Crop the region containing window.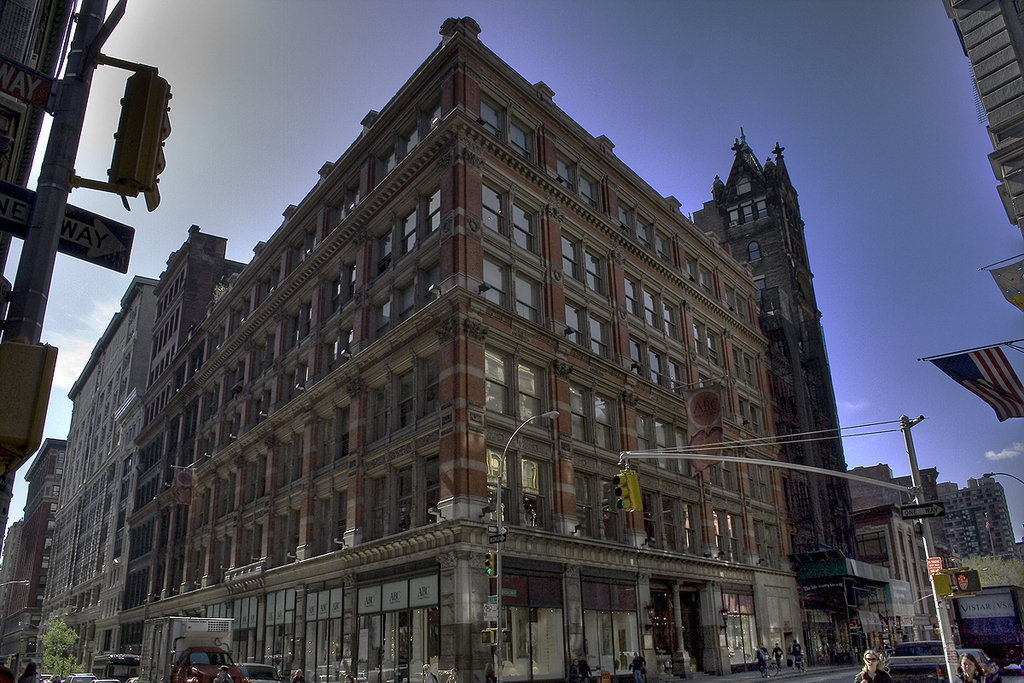
Crop region: detection(247, 456, 267, 503).
